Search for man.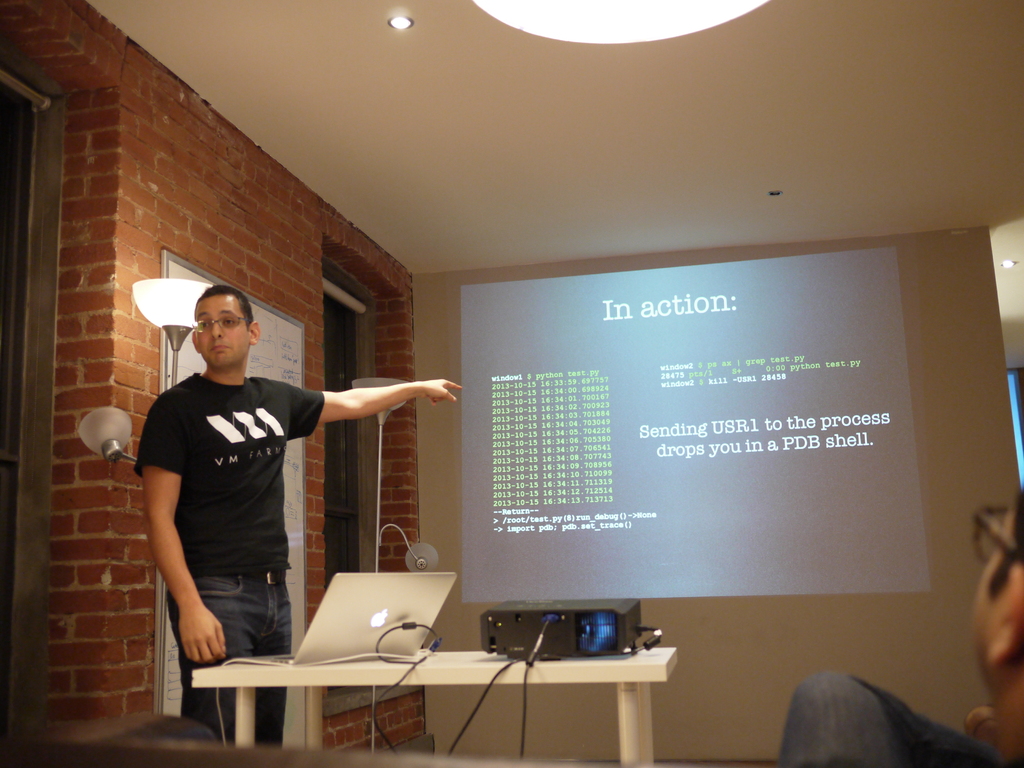
Found at (x1=132, y1=282, x2=467, y2=746).
